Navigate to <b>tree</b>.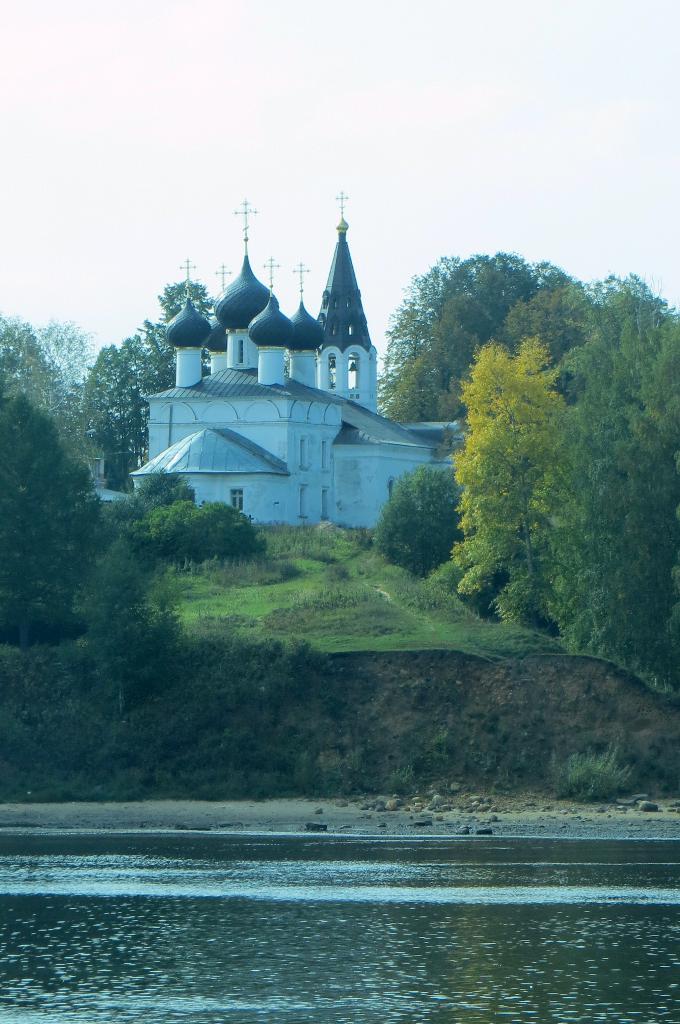
Navigation target: (x1=70, y1=532, x2=199, y2=714).
